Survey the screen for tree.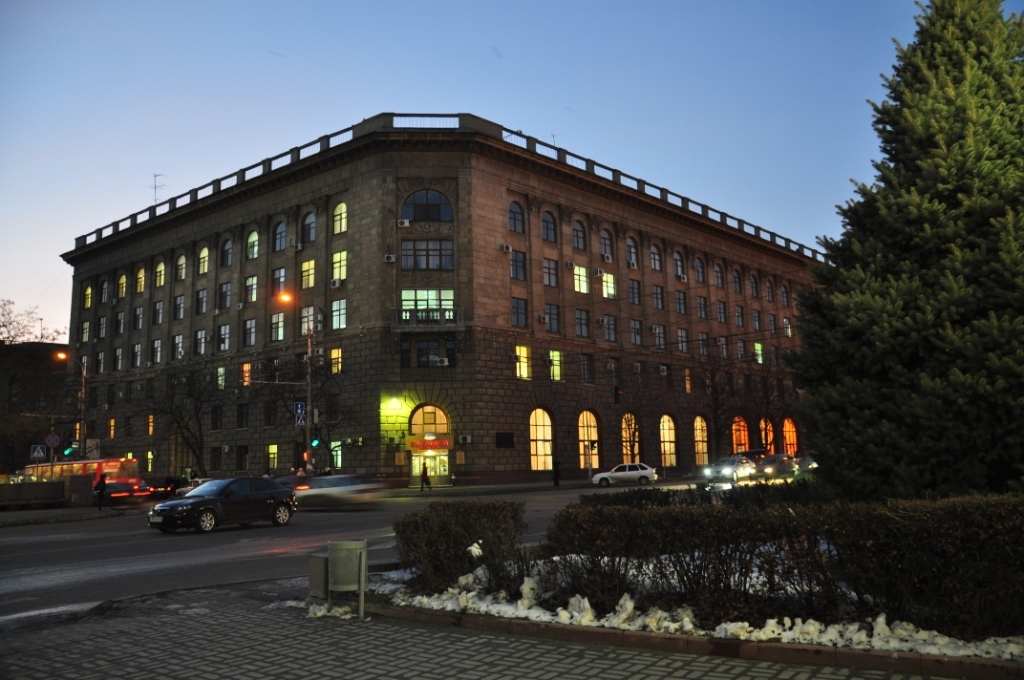
Survey found: x1=800 y1=27 x2=1013 y2=523.
